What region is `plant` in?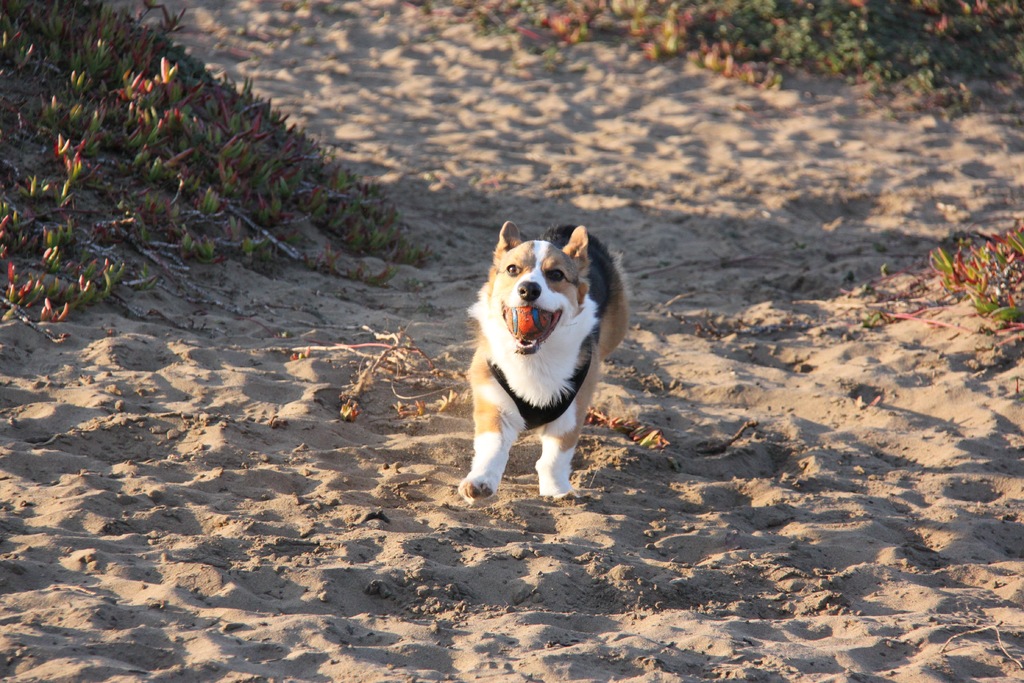
detection(846, 272, 889, 298).
